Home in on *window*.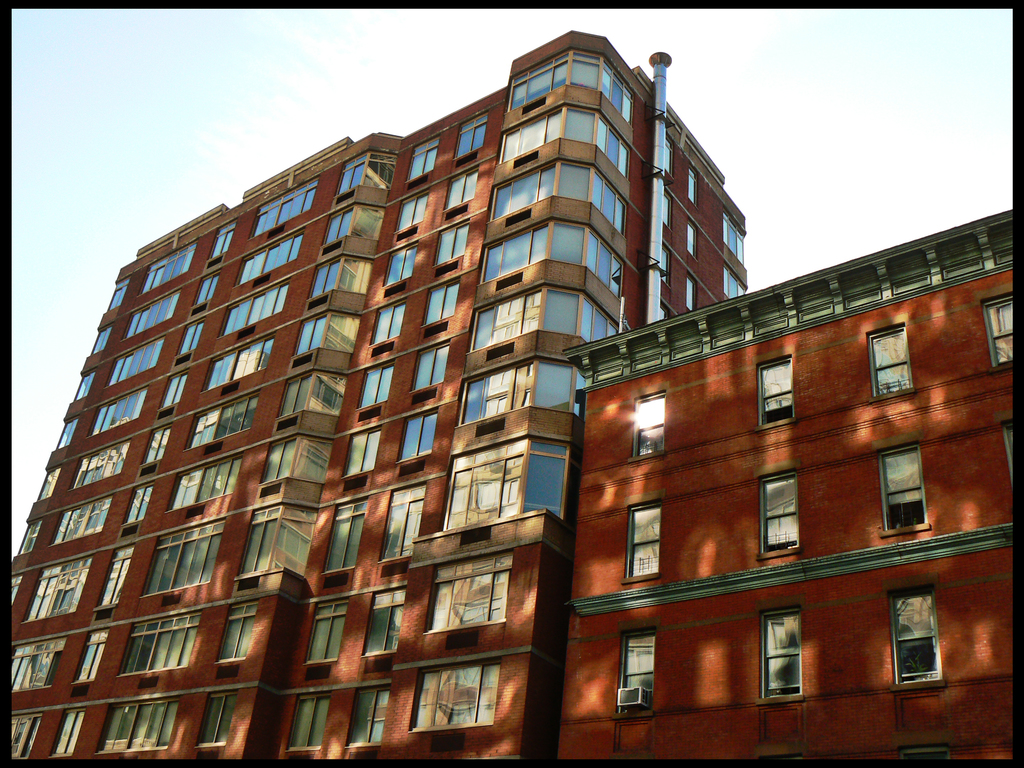
Homed in at x1=221, y1=282, x2=289, y2=333.
